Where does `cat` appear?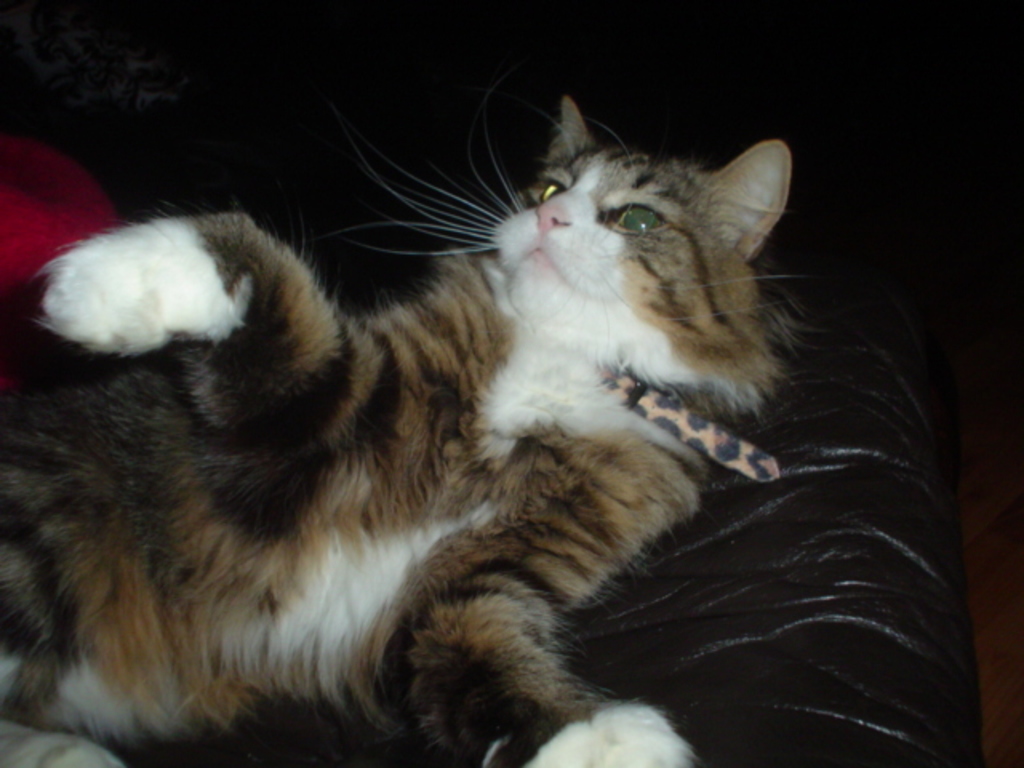
Appears at (x1=0, y1=93, x2=827, y2=766).
